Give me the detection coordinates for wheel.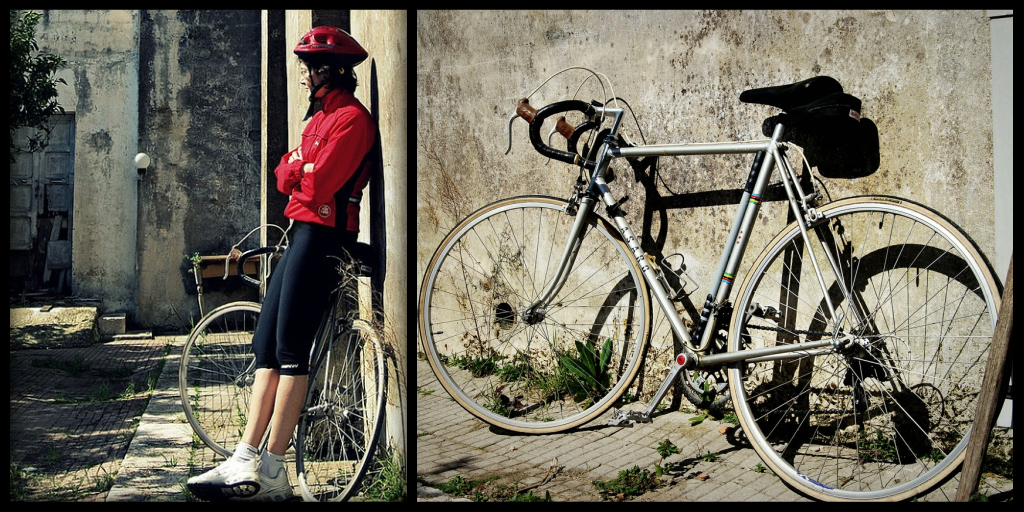
BBox(291, 316, 390, 501).
